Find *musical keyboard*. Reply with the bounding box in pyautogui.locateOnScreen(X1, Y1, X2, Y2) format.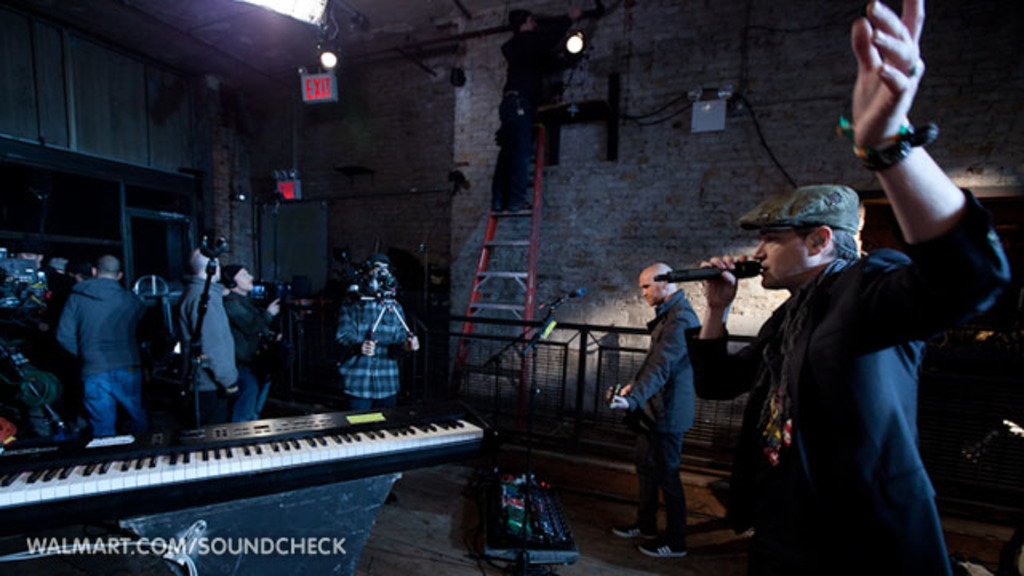
pyautogui.locateOnScreen(0, 402, 499, 528).
